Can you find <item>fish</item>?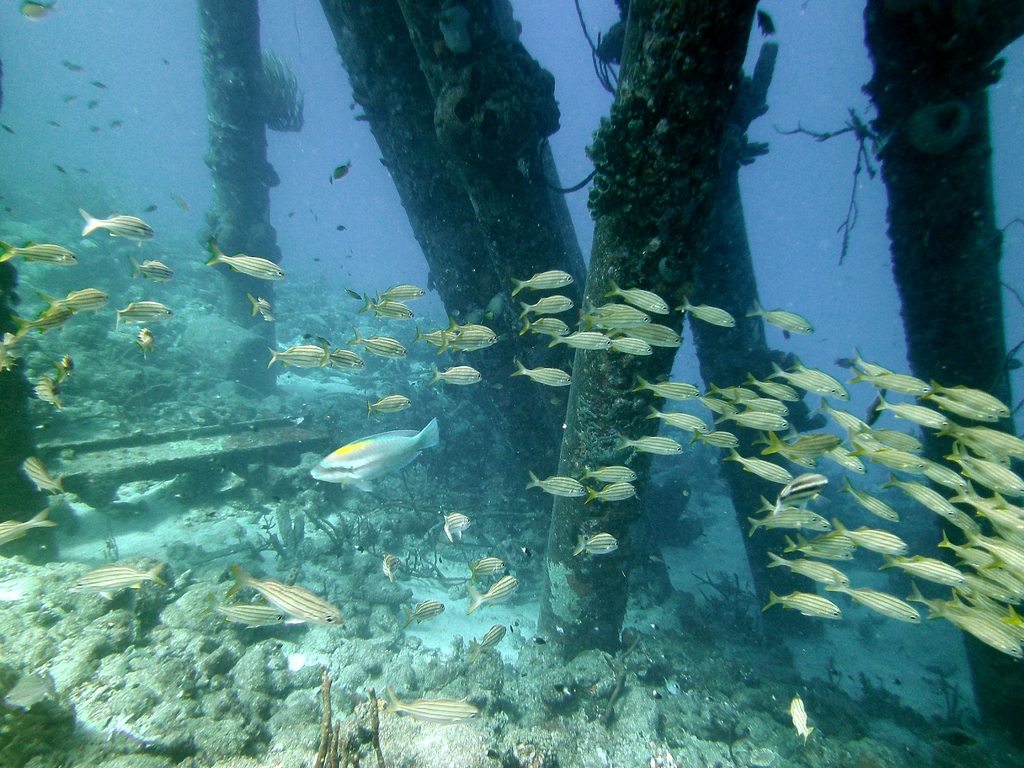
Yes, bounding box: box(577, 529, 617, 557).
